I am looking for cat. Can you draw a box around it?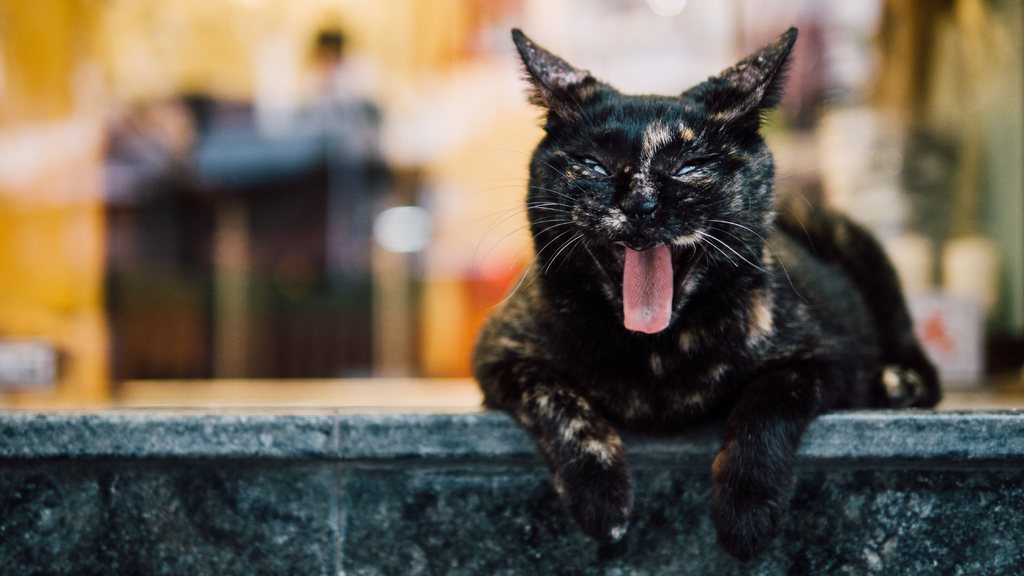
Sure, the bounding box is crop(474, 26, 950, 558).
